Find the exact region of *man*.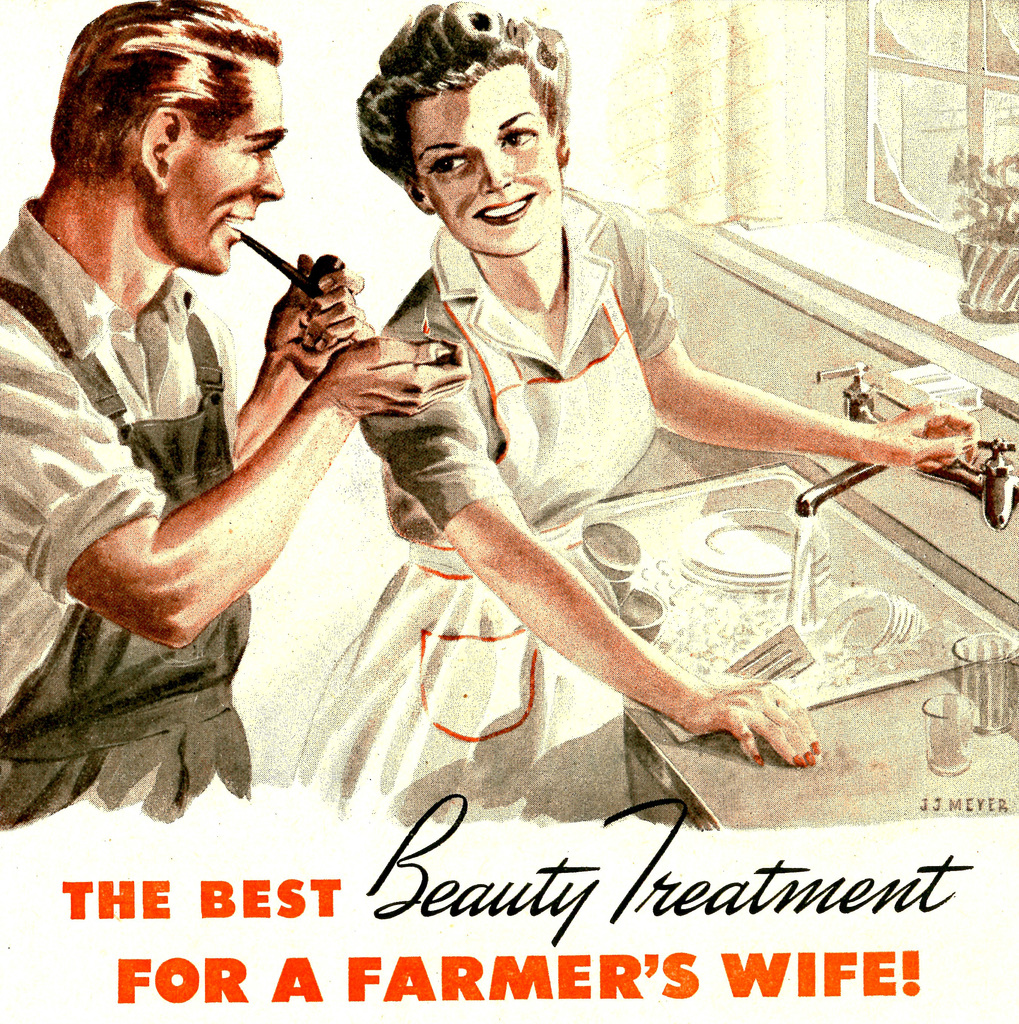
Exact region: 8, 30, 438, 813.
